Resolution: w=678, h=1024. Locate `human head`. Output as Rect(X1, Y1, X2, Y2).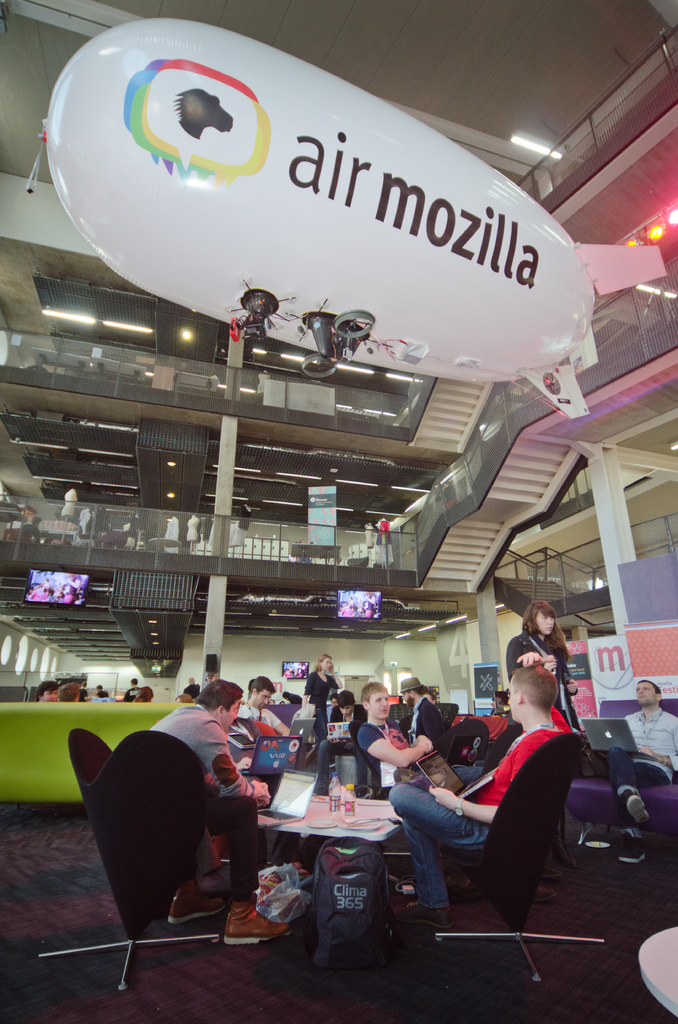
Rect(337, 691, 356, 717).
